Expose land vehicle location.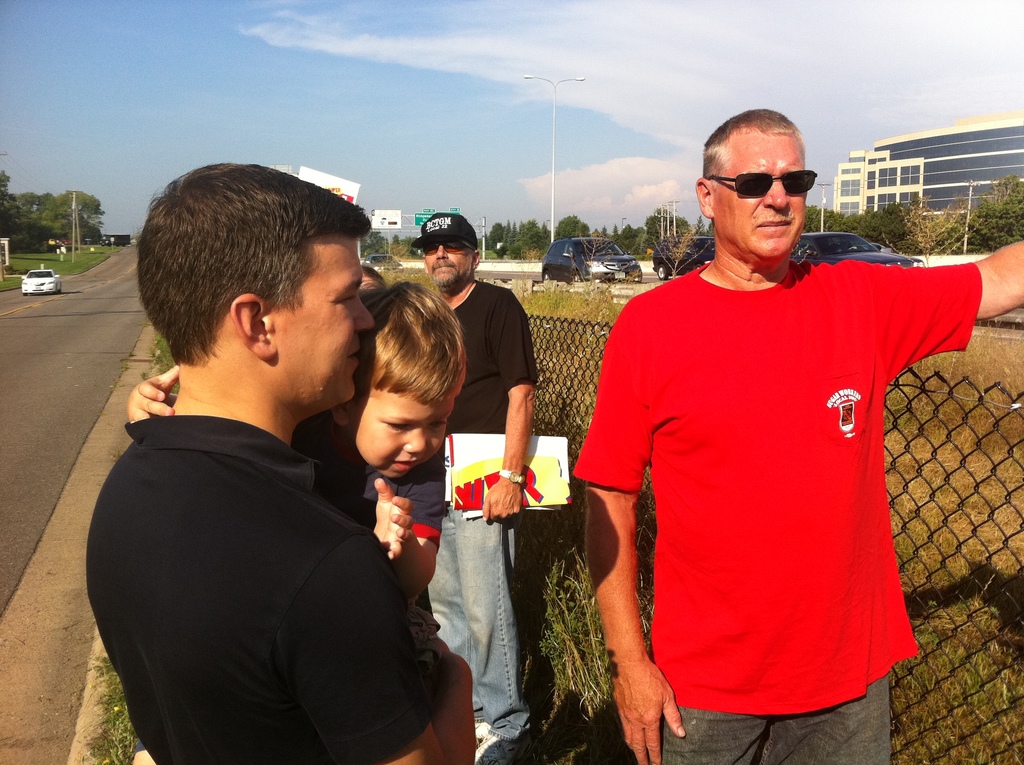
Exposed at [x1=788, y1=229, x2=927, y2=270].
